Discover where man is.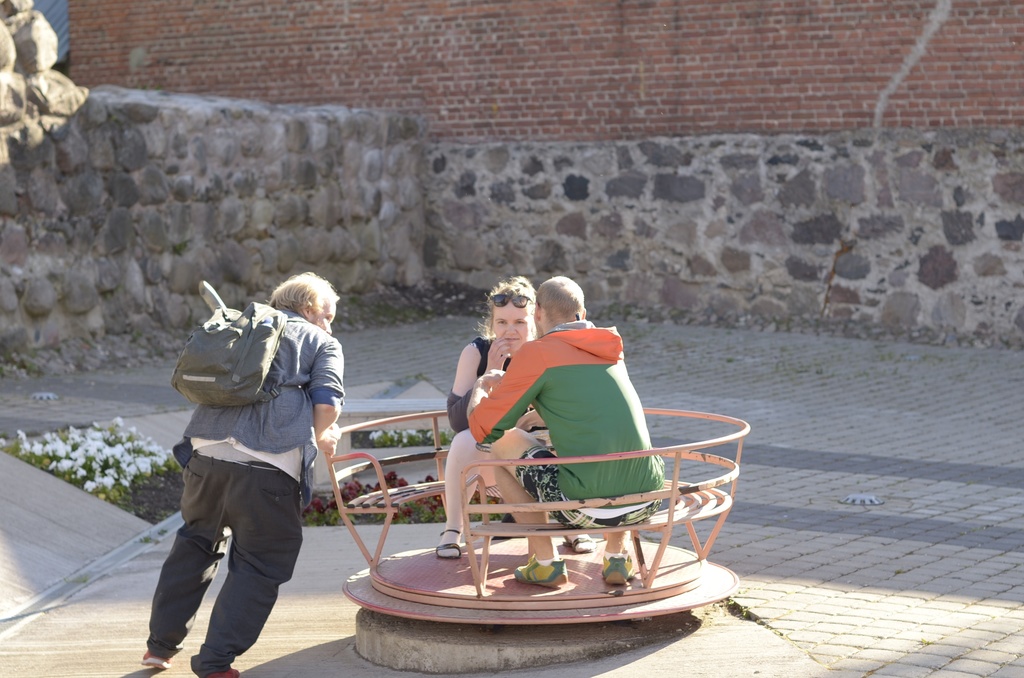
Discovered at rect(161, 263, 356, 677).
